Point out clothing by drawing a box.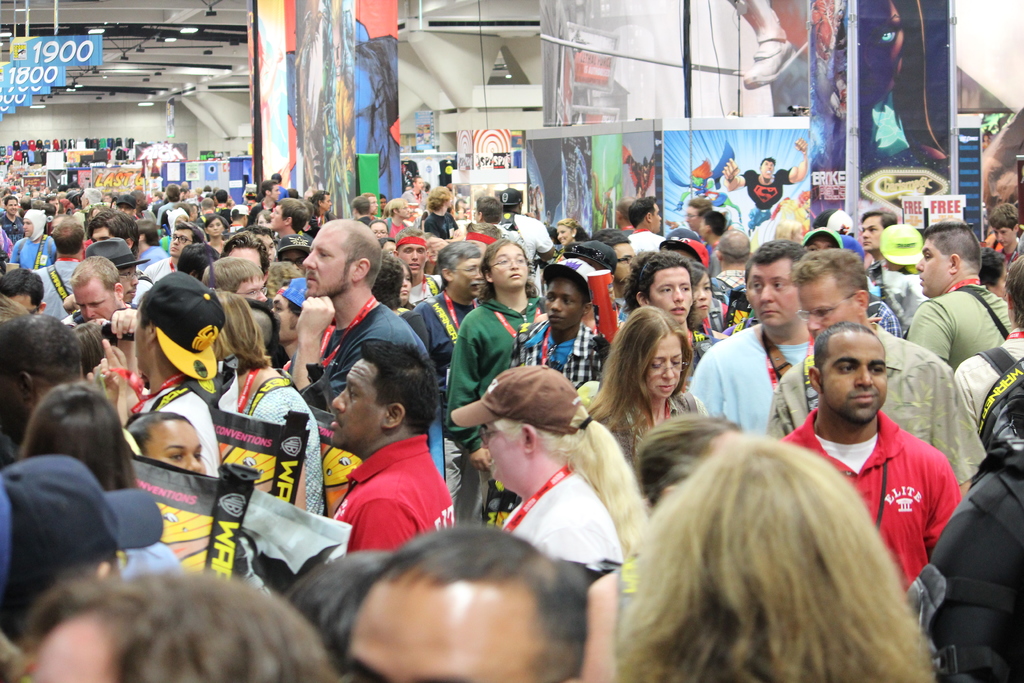
crop(420, 206, 456, 231).
